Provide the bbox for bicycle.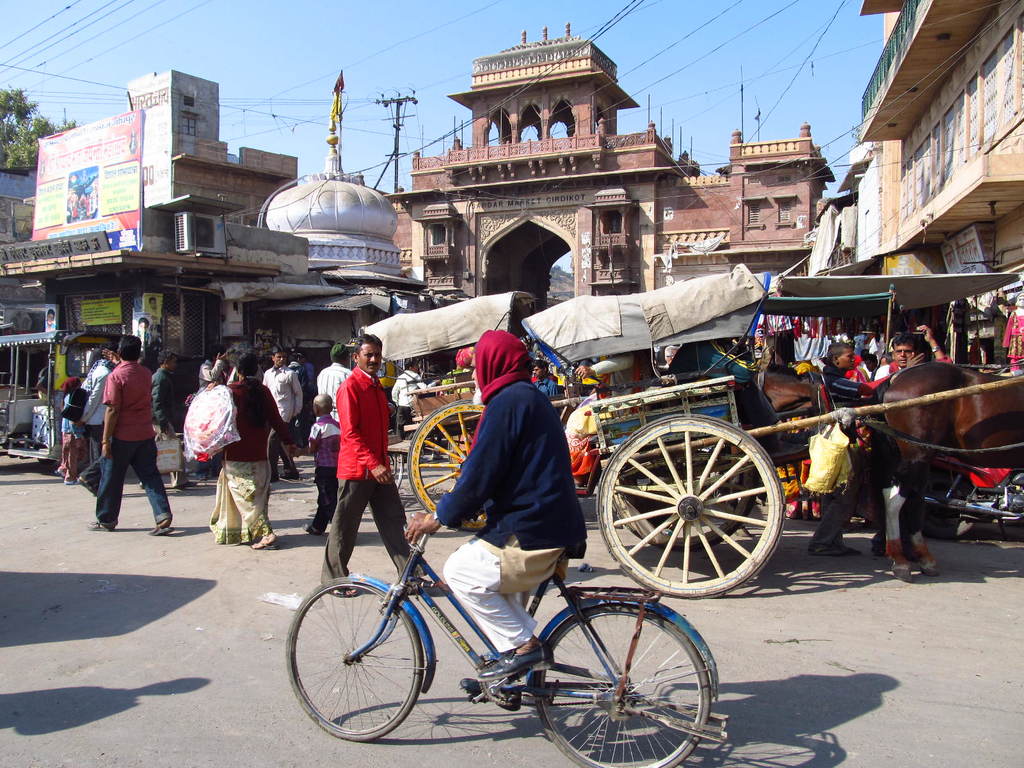
[388,424,401,492].
